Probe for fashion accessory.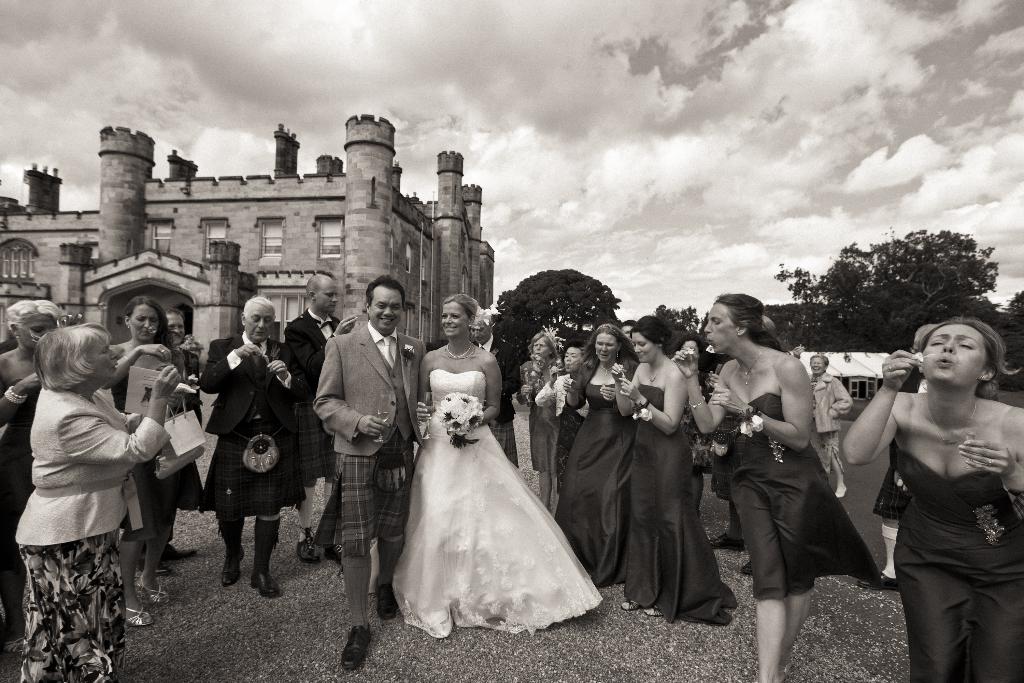
Probe result: 600 363 612 378.
